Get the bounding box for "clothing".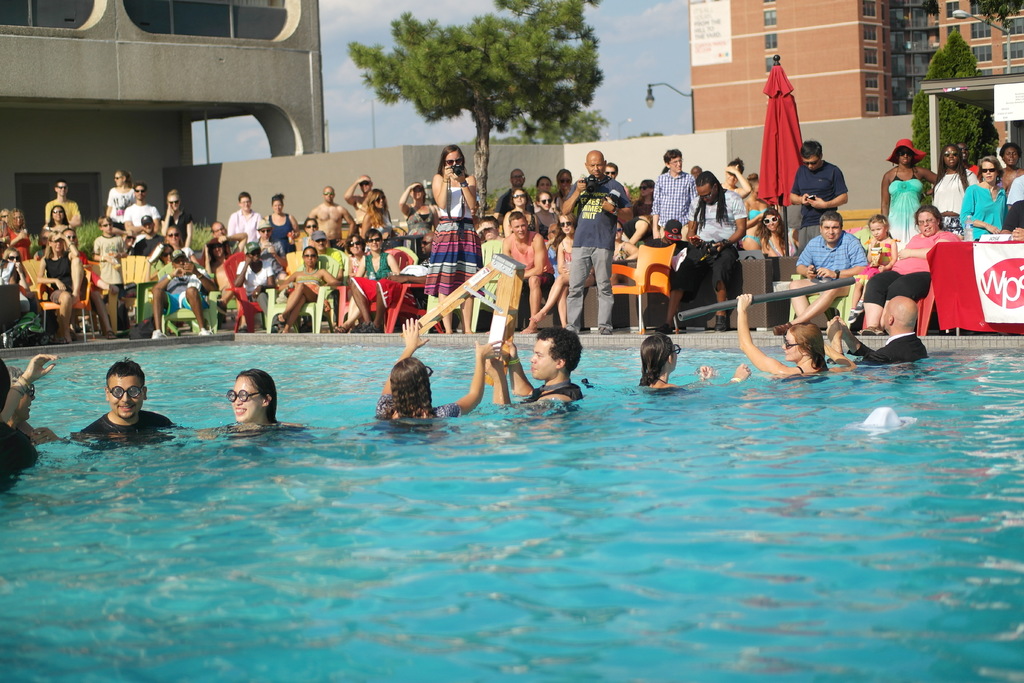
bbox(1003, 175, 1023, 230).
